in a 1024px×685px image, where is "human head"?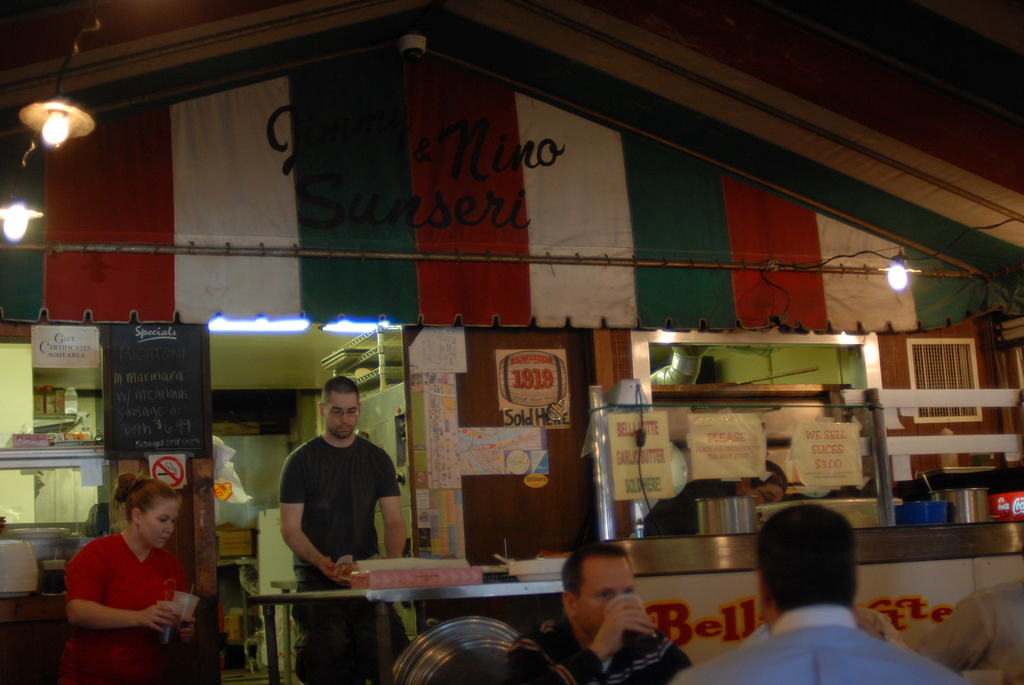
116, 476, 180, 551.
